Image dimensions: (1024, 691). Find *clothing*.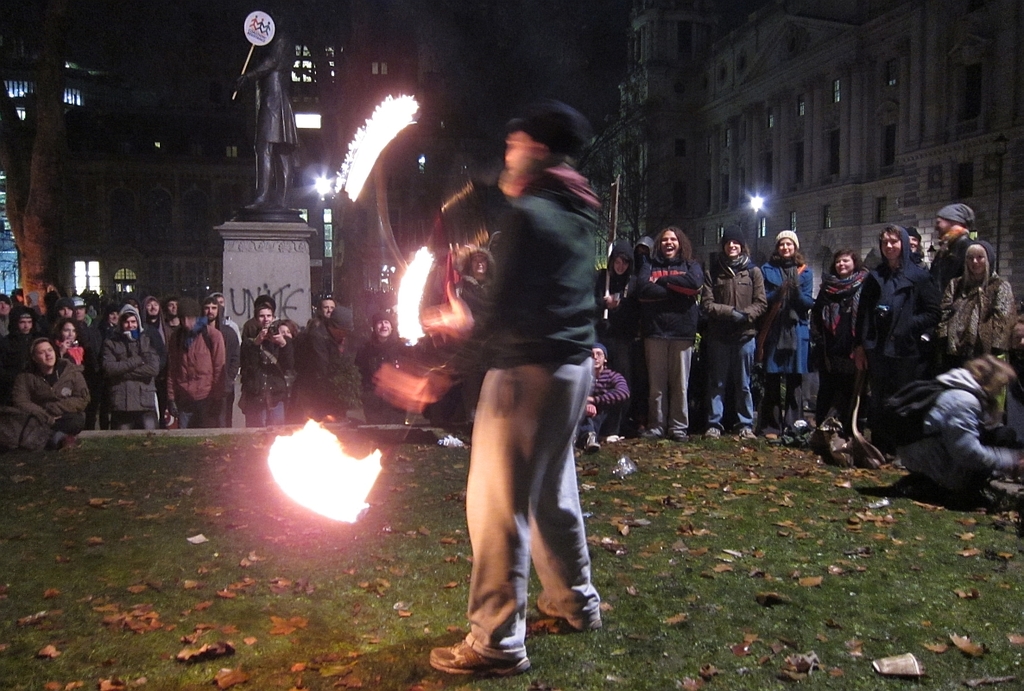
(597,262,652,367).
